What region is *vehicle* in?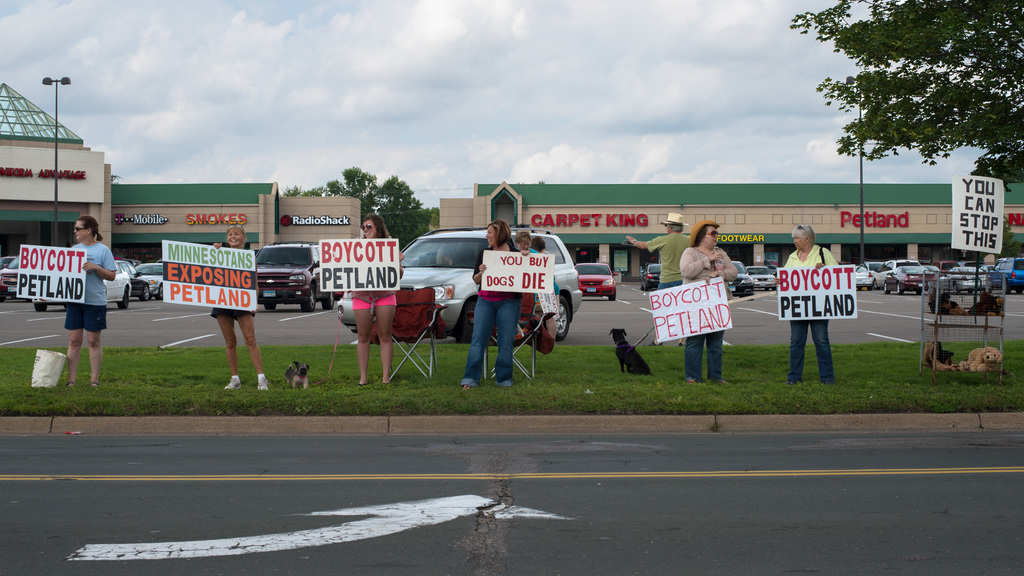
detection(335, 224, 588, 344).
